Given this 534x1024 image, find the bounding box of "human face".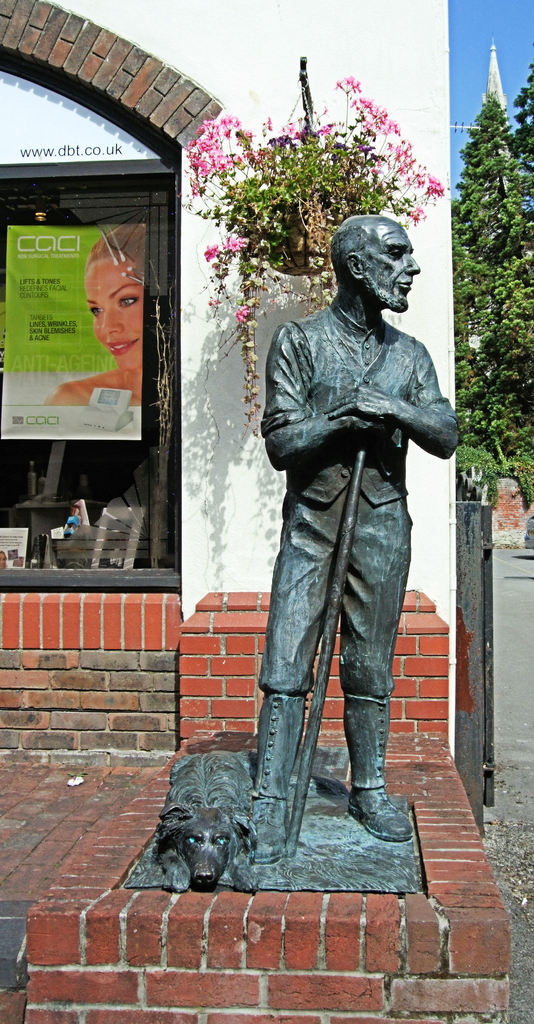
(88,255,145,376).
